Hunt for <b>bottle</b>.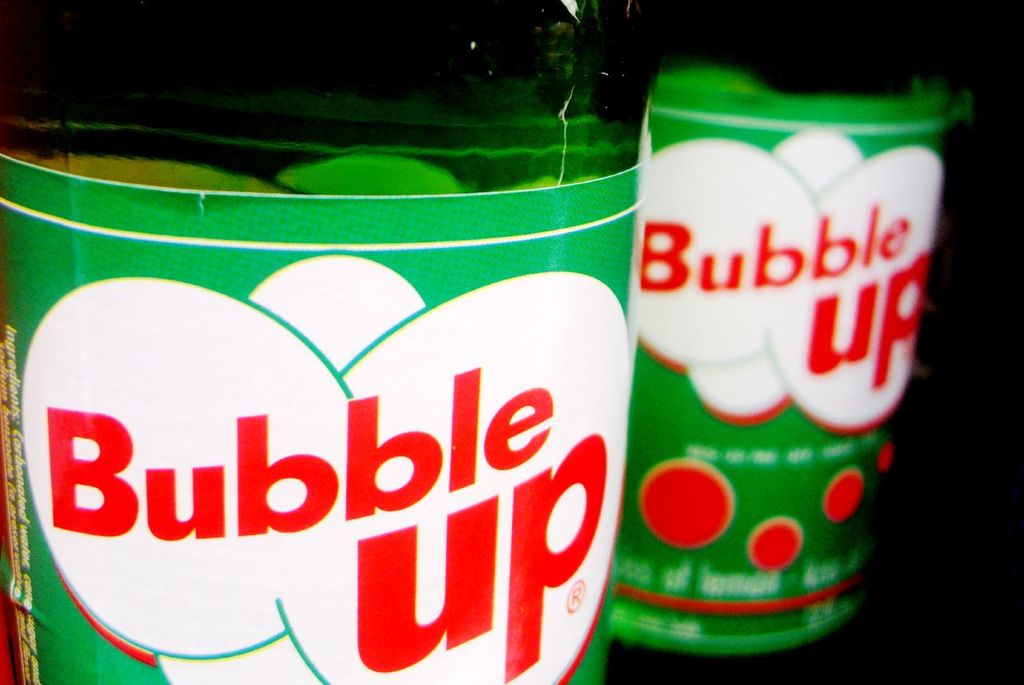
Hunted down at <bbox>28, 33, 707, 684</bbox>.
